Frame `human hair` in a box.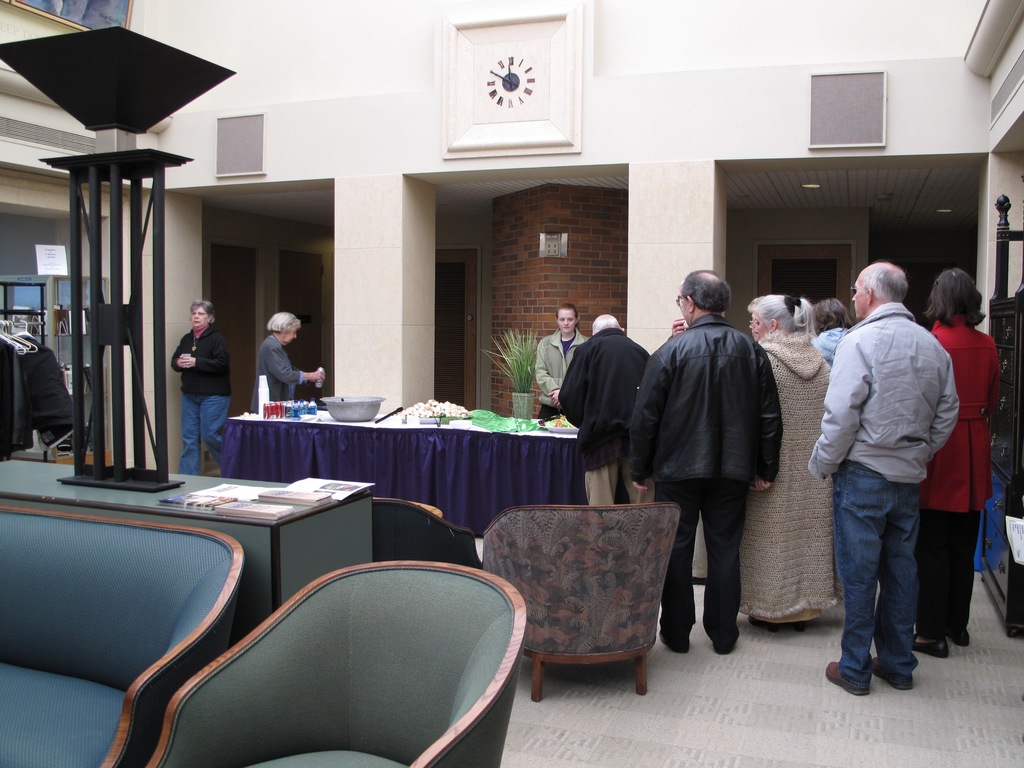
pyautogui.locateOnScreen(922, 267, 988, 329).
